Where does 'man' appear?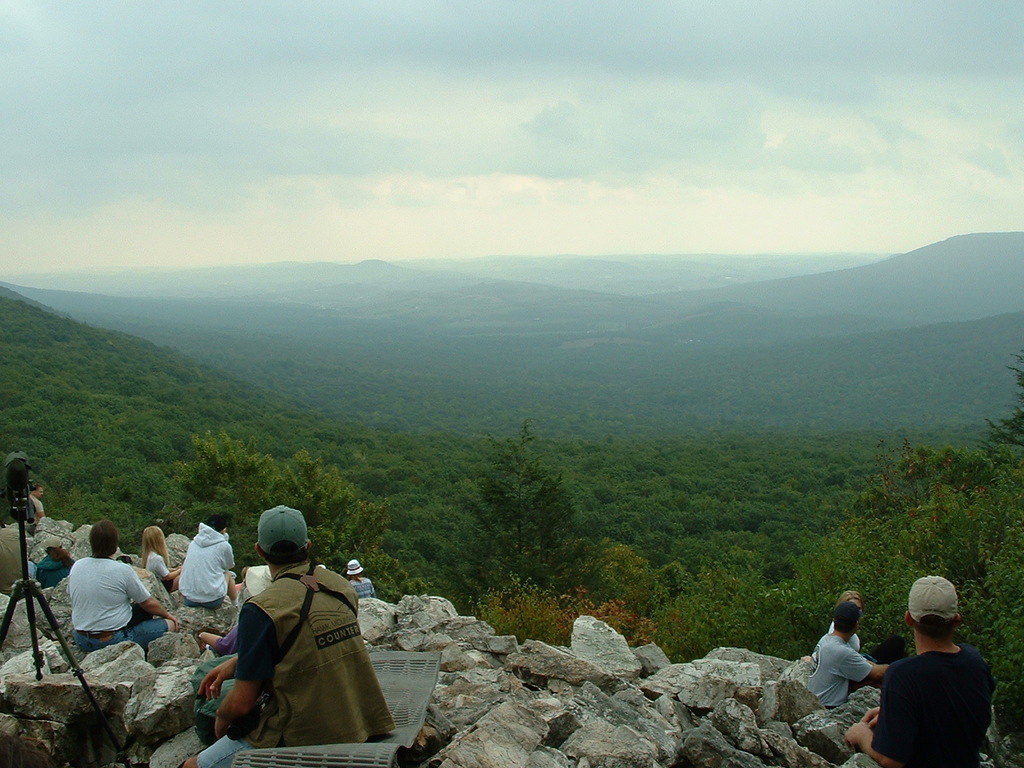
Appears at [left=174, top=516, right=242, bottom=611].
